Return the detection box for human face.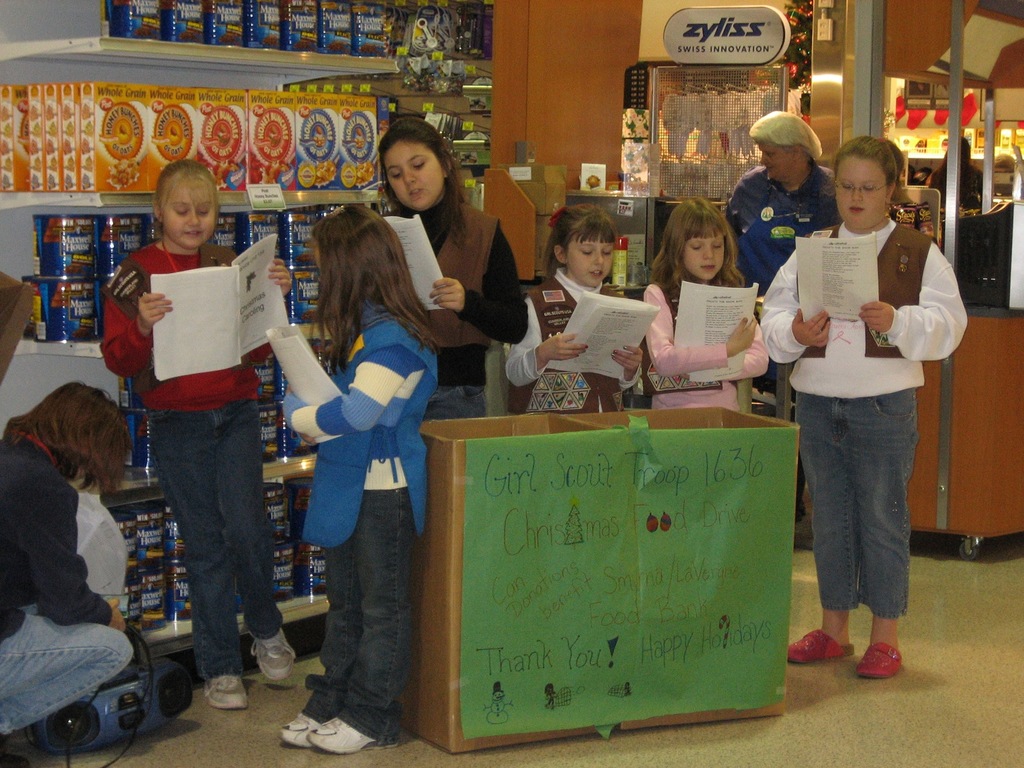
box(567, 234, 616, 288).
